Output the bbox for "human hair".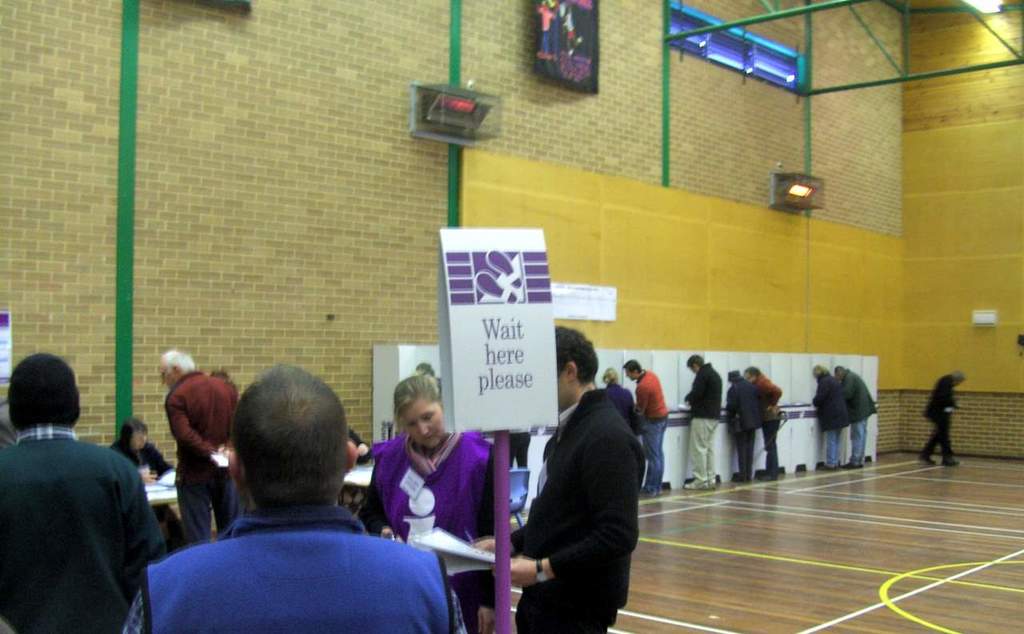
l=226, t=379, r=338, b=516.
